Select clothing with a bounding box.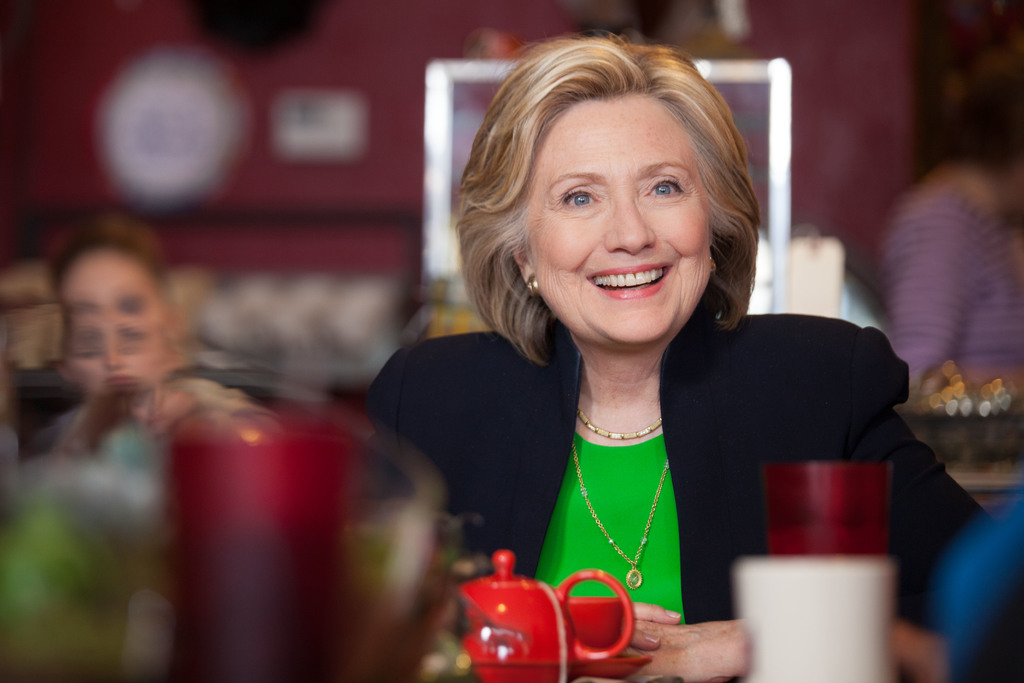
<bbox>879, 170, 1023, 391</bbox>.
